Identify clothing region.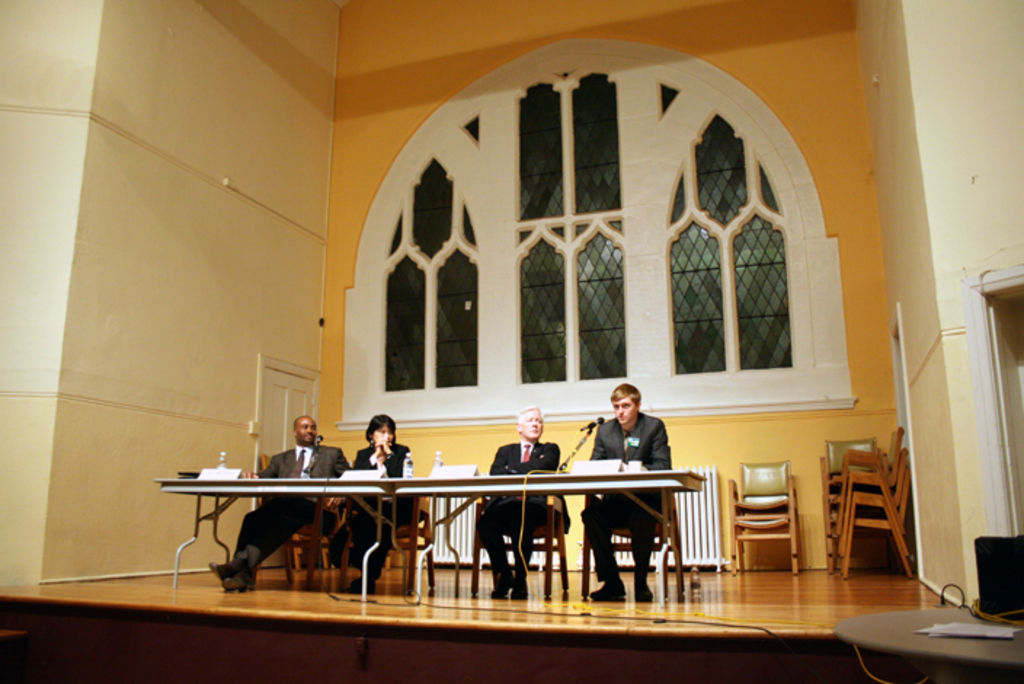
Region: rect(479, 444, 570, 592).
